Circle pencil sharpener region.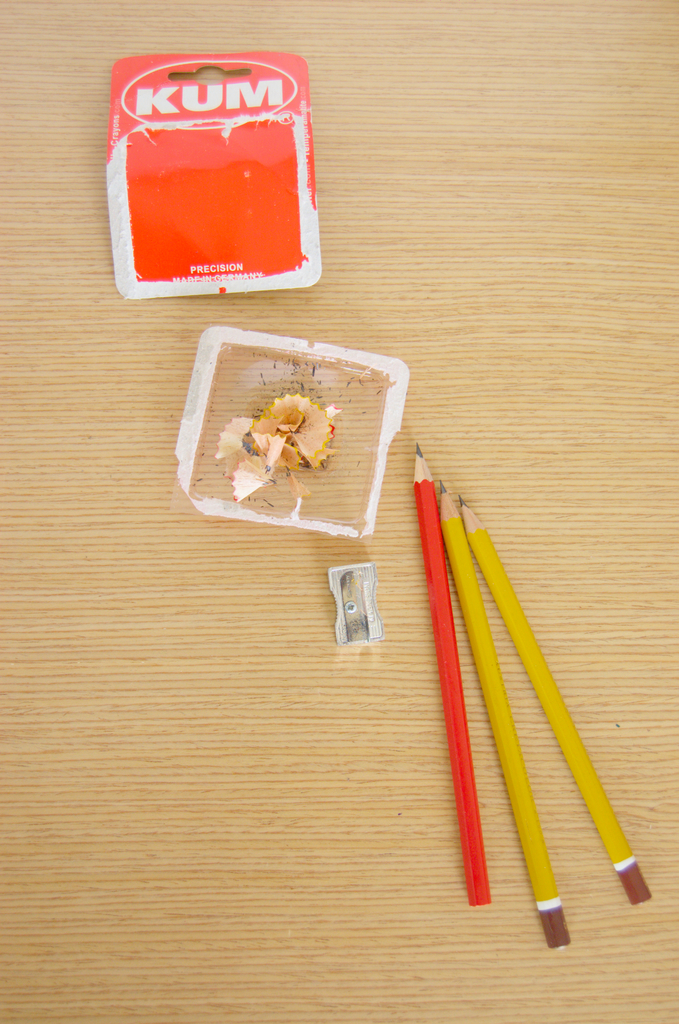
Region: [323,563,384,646].
